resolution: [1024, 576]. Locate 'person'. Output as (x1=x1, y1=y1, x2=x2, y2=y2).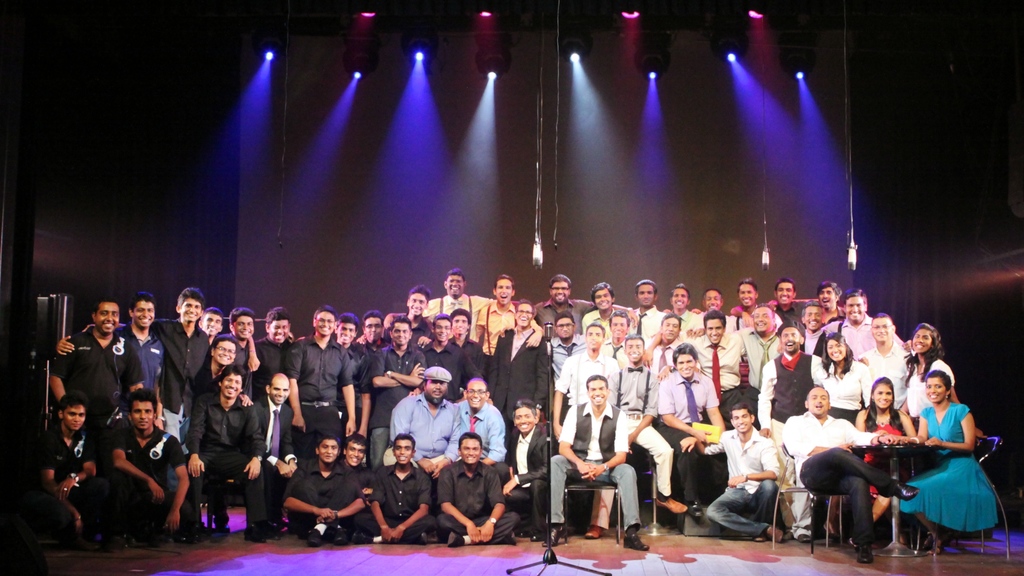
(x1=164, y1=282, x2=219, y2=414).
